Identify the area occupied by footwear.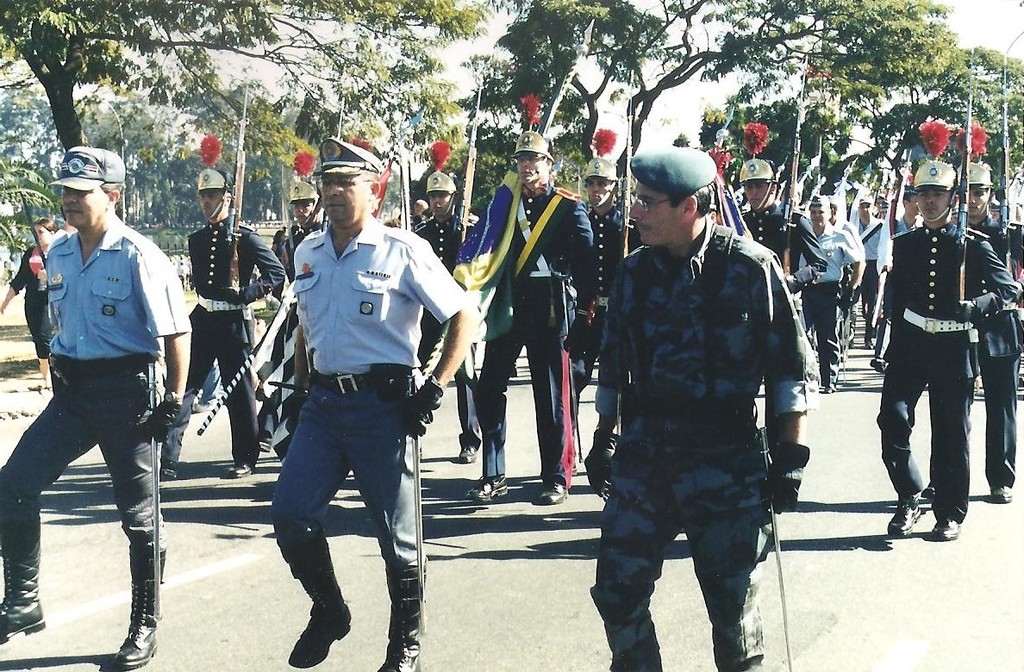
Area: 272,542,352,670.
